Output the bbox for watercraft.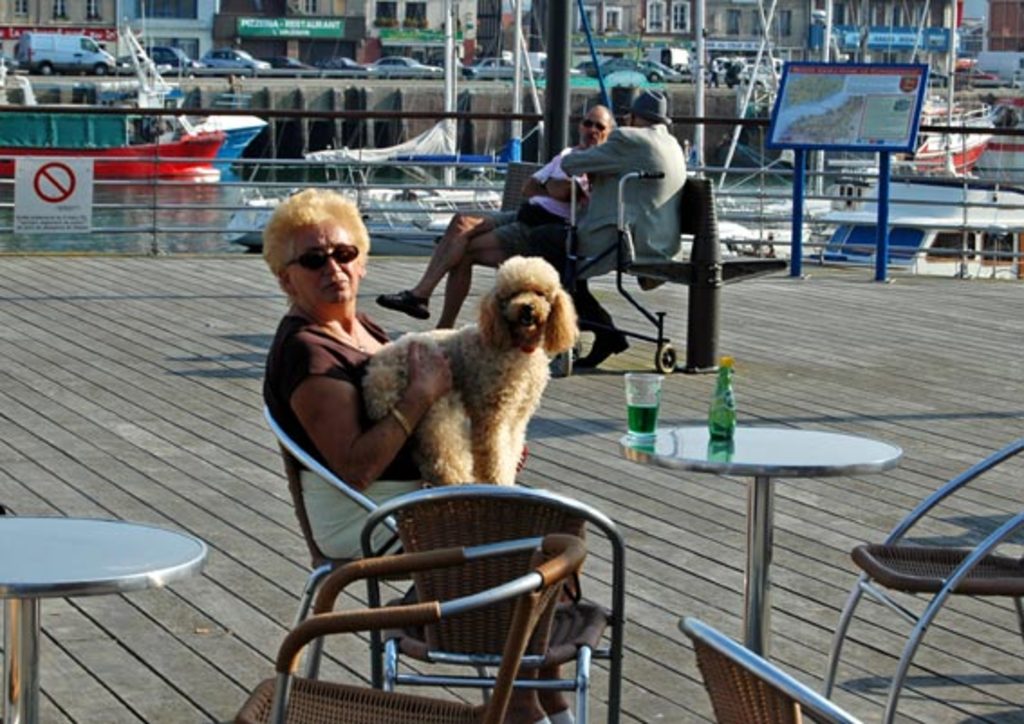
pyautogui.locateOnScreen(0, 0, 1020, 722).
